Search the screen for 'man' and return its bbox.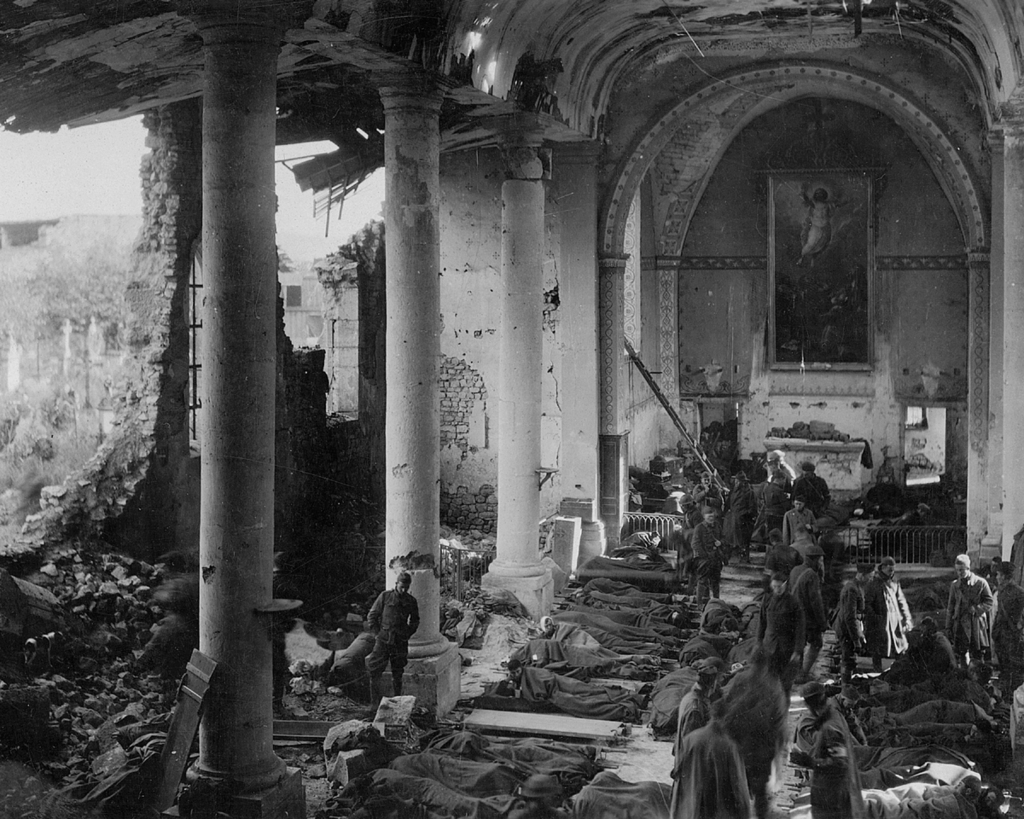
Found: bbox=[944, 551, 994, 672].
